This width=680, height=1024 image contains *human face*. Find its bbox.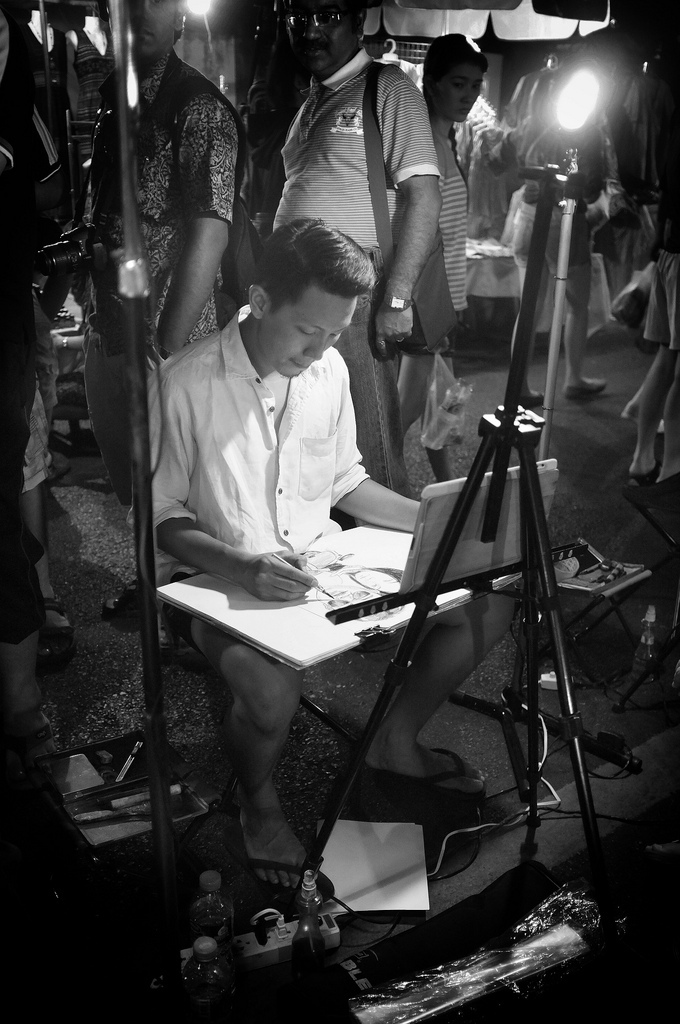
<bbox>261, 285, 355, 375</bbox>.
